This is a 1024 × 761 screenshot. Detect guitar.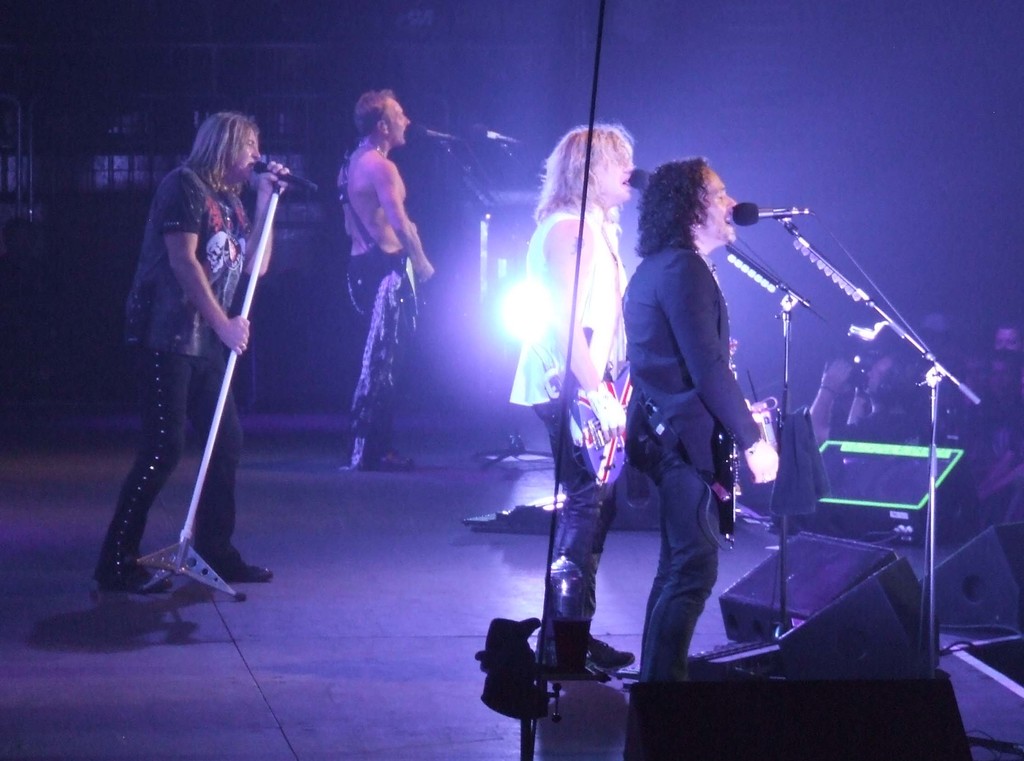
{"left": 540, "top": 338, "right": 645, "bottom": 496}.
